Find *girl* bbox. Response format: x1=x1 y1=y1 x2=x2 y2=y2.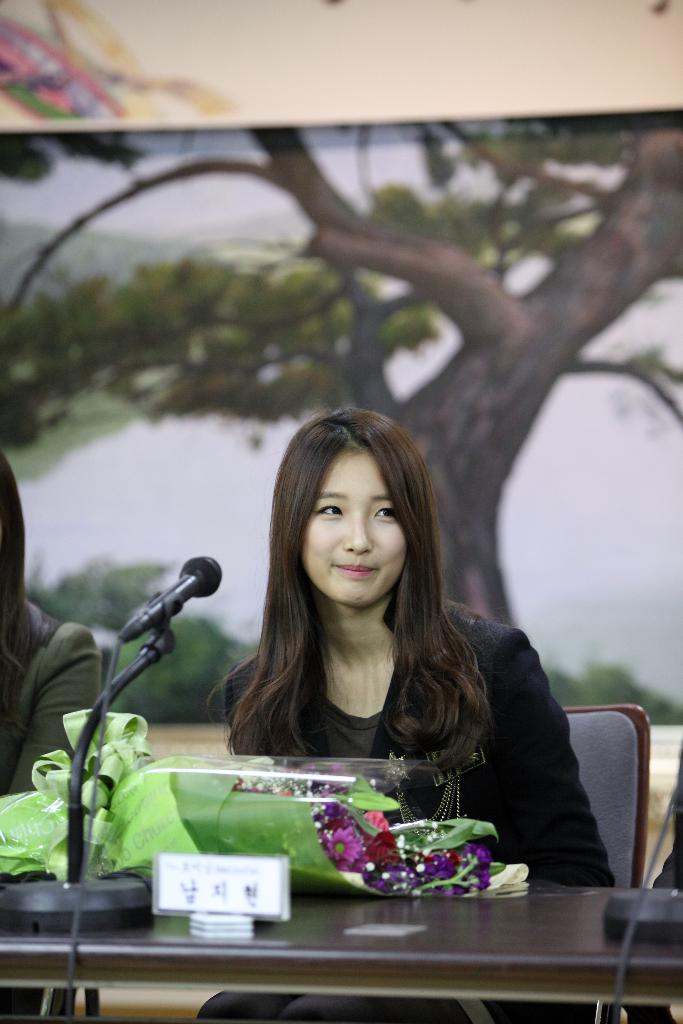
x1=195 y1=403 x2=627 y2=1023.
